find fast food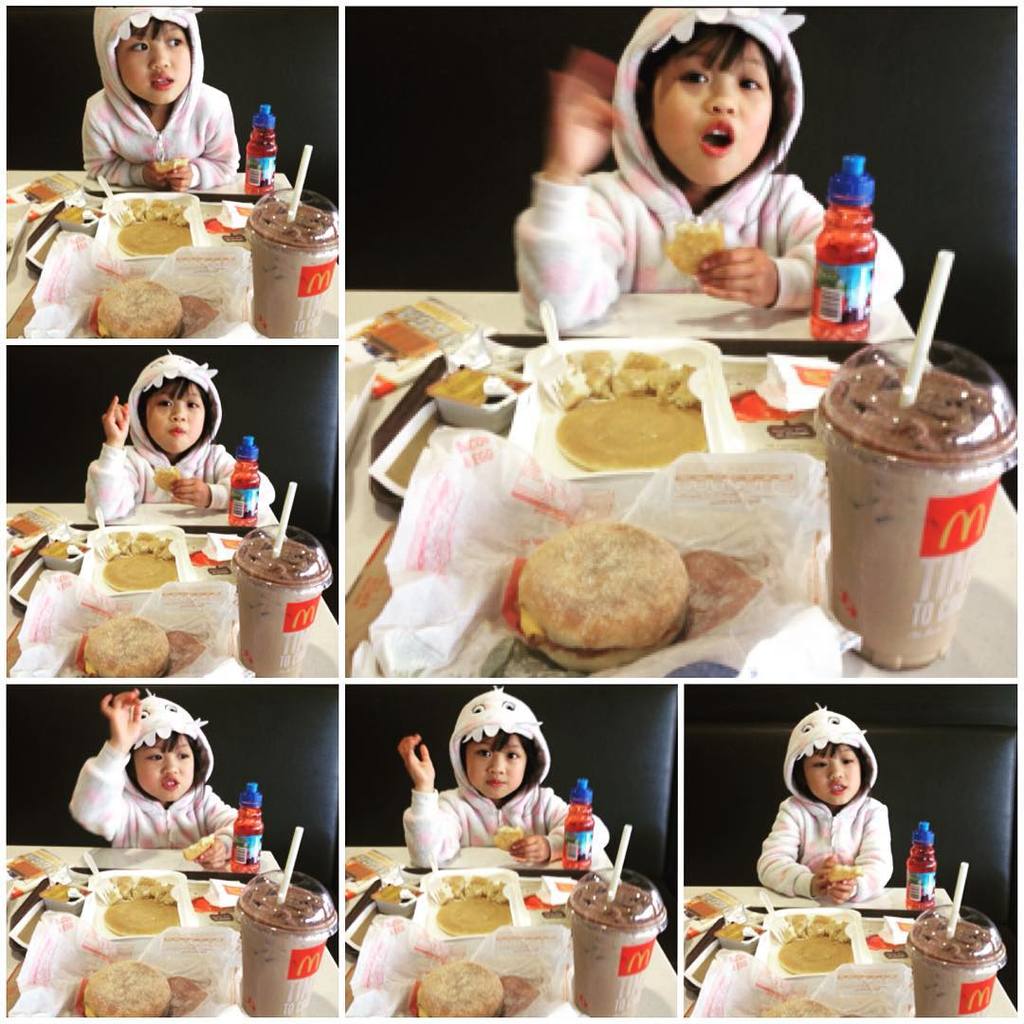
pyautogui.locateOnScreen(132, 202, 185, 247)
